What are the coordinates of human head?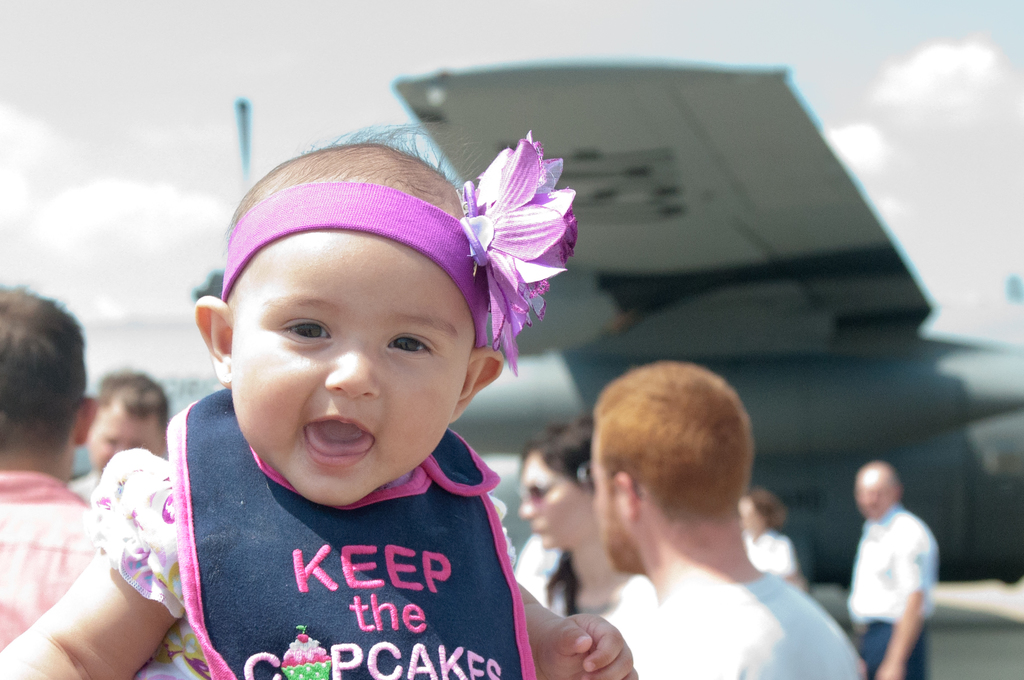
detection(586, 361, 757, 575).
